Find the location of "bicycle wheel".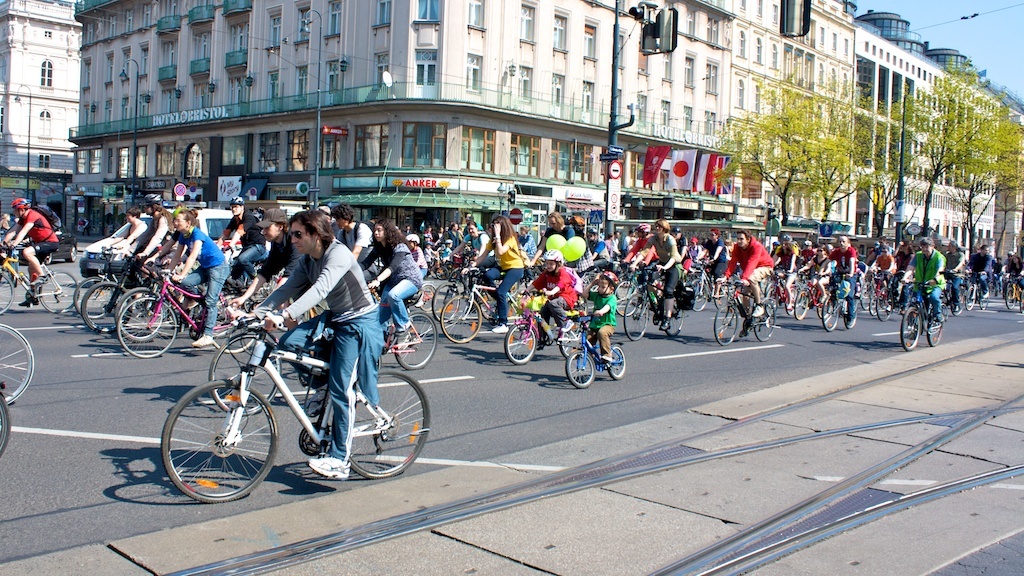
Location: crop(784, 288, 799, 315).
